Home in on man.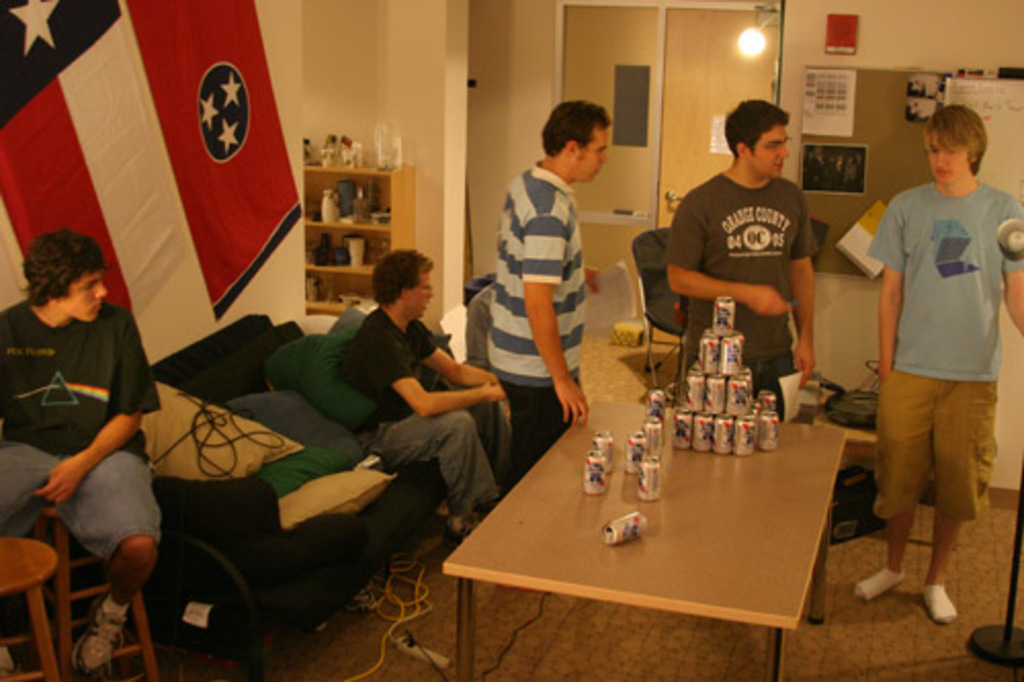
Homed in at <box>856,100,1022,616</box>.
